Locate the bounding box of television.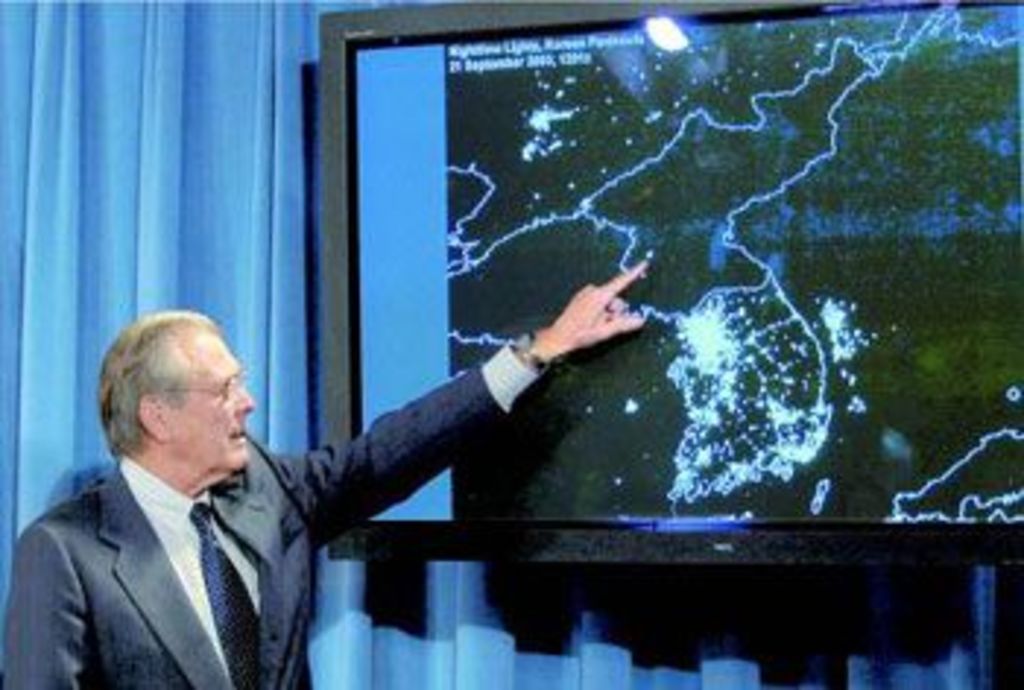
Bounding box: (left=345, top=3, right=1021, bottom=535).
